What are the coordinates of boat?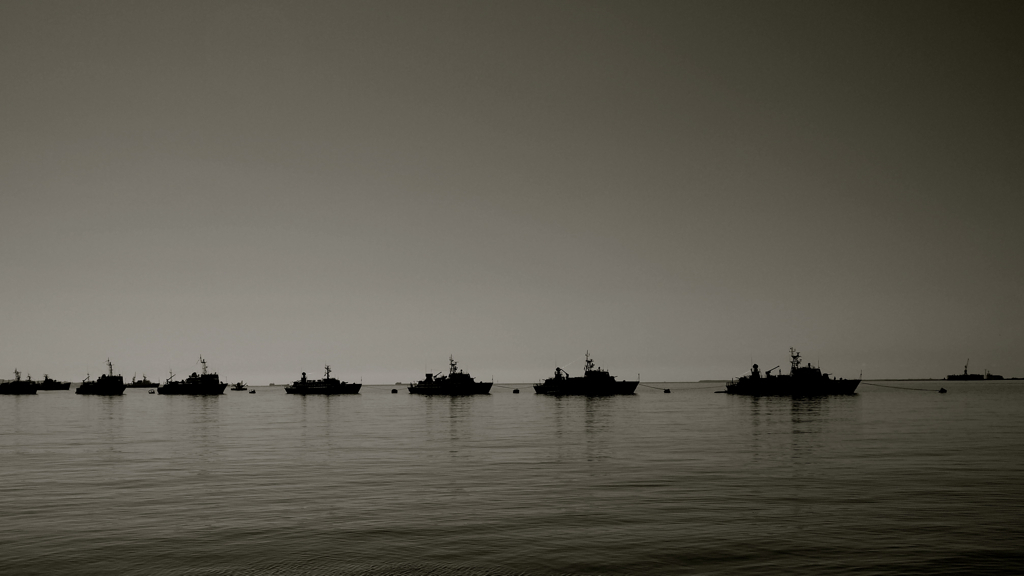
<bbox>409, 355, 492, 394</bbox>.
